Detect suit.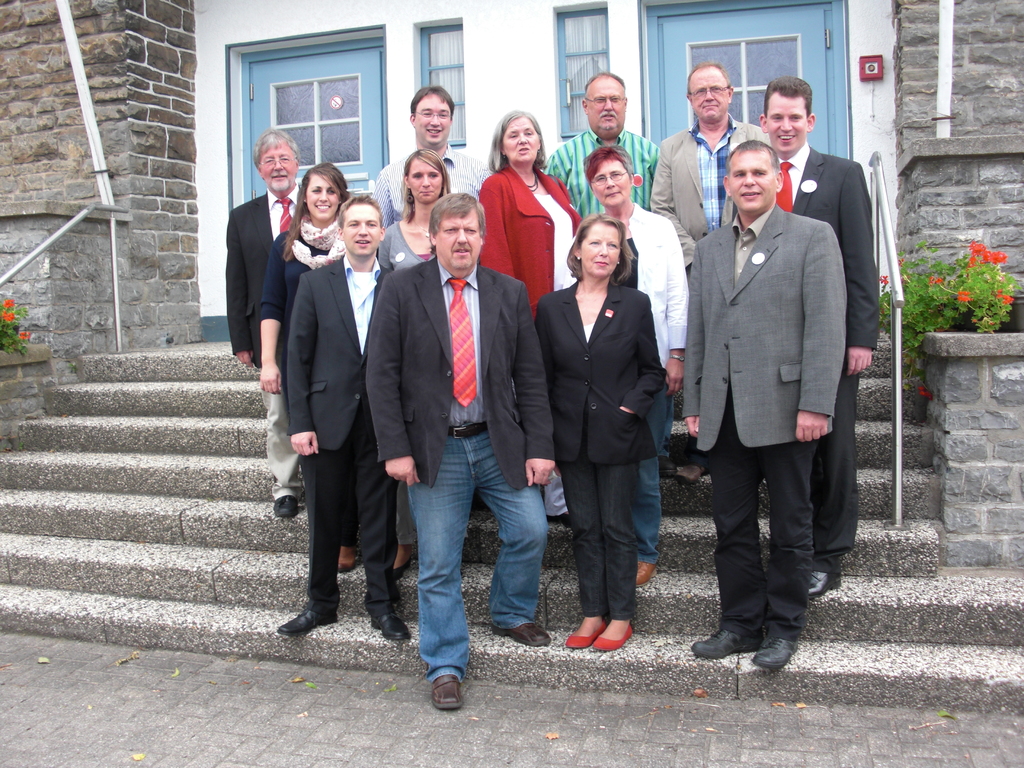
Detected at <bbox>771, 140, 879, 572</bbox>.
